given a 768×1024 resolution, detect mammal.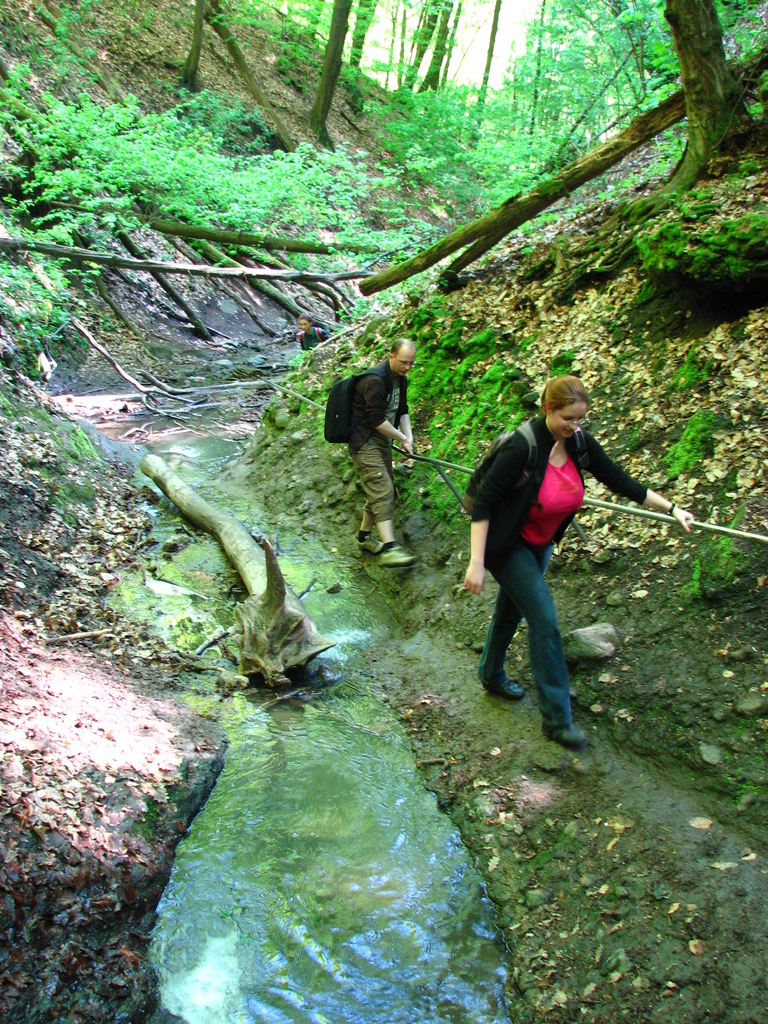
298,312,329,351.
